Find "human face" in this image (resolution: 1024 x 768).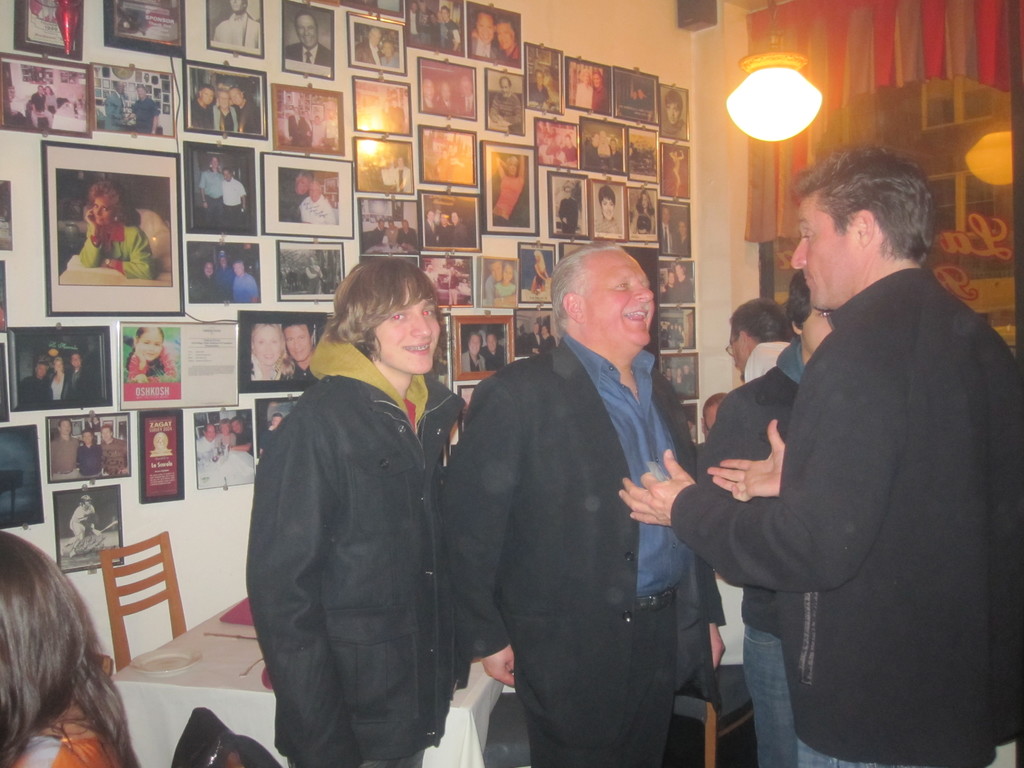
{"x1": 580, "y1": 74, "x2": 590, "y2": 83}.
